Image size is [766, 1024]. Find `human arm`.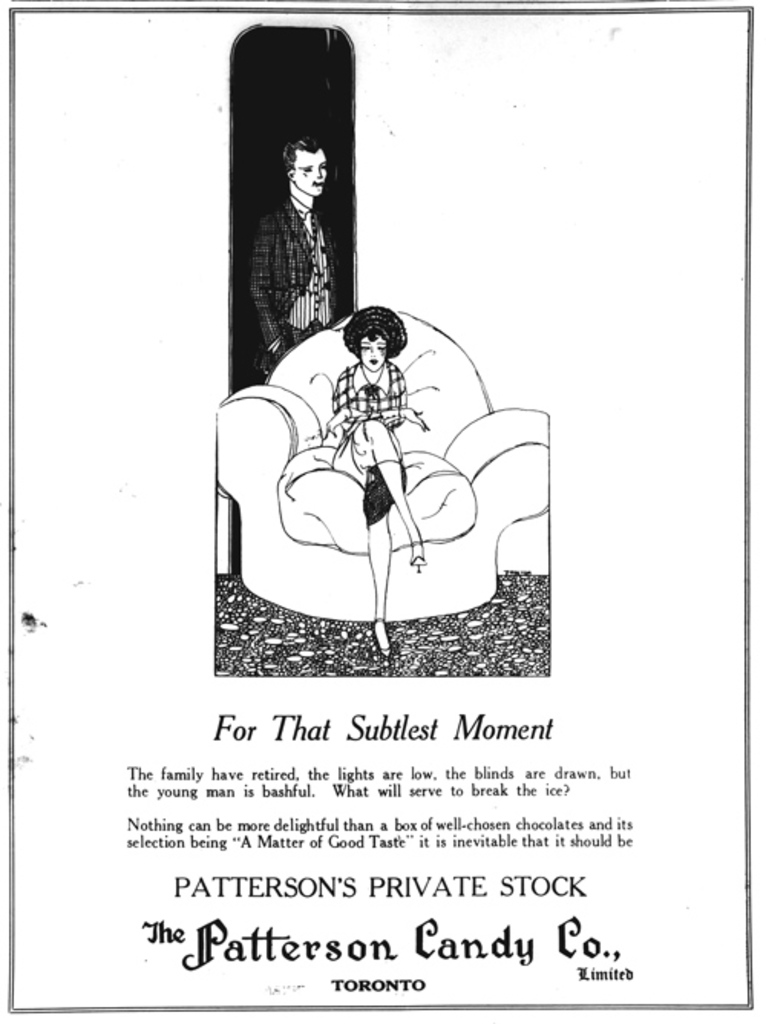
(left=245, top=215, right=286, bottom=366).
